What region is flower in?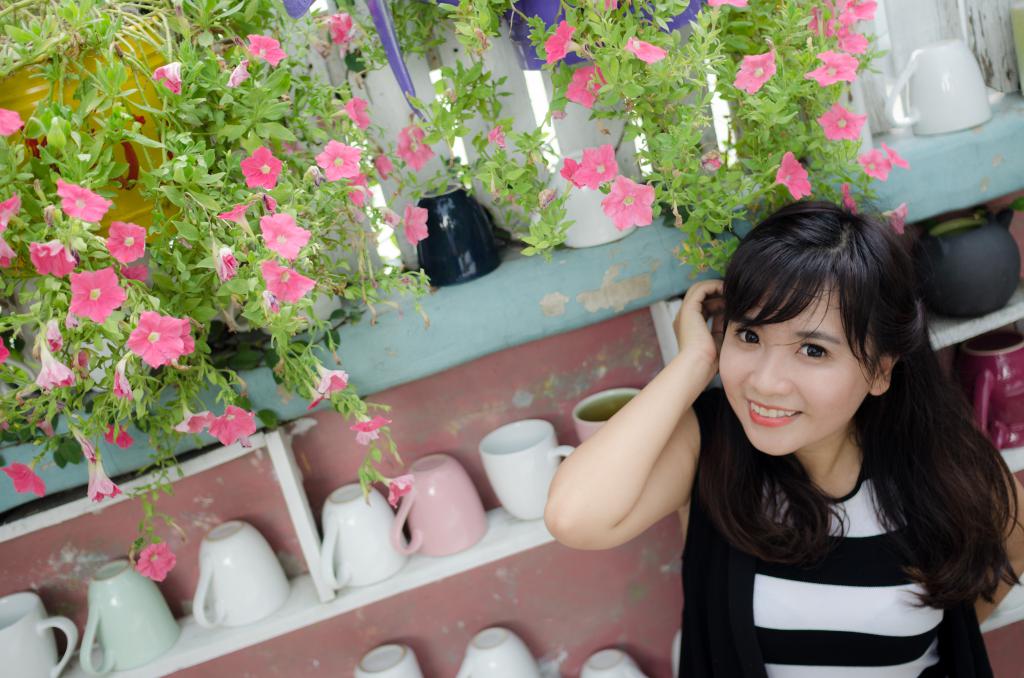
<bbox>599, 174, 653, 231</bbox>.
